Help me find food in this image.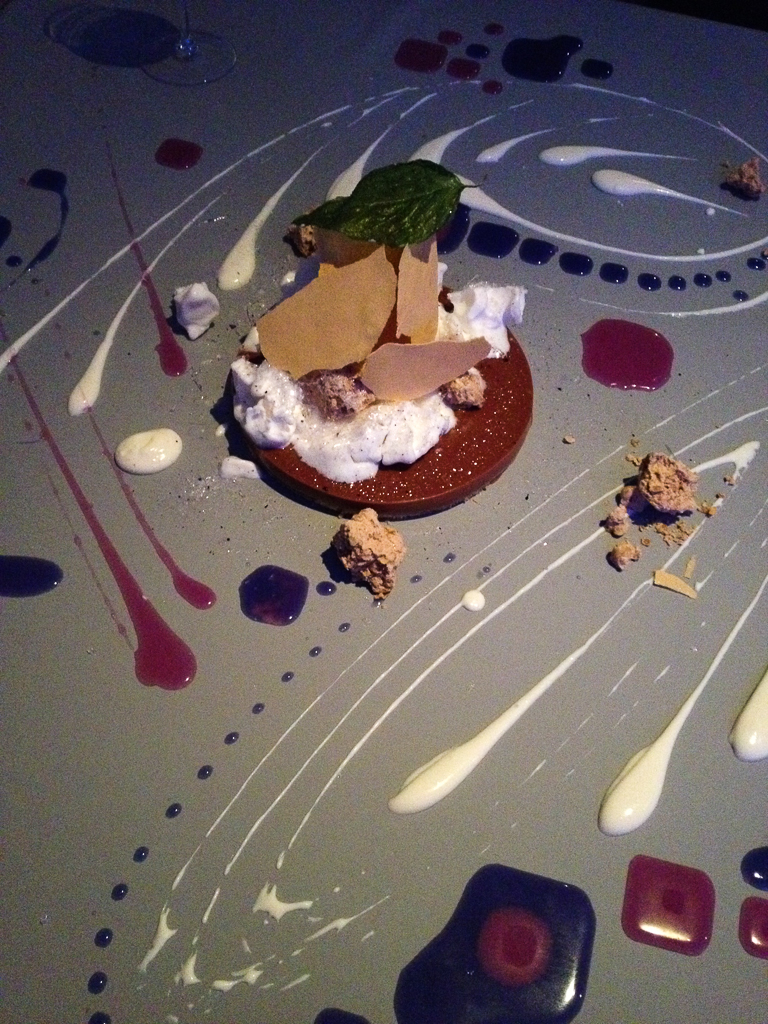
Found it: <region>724, 661, 767, 758</region>.
